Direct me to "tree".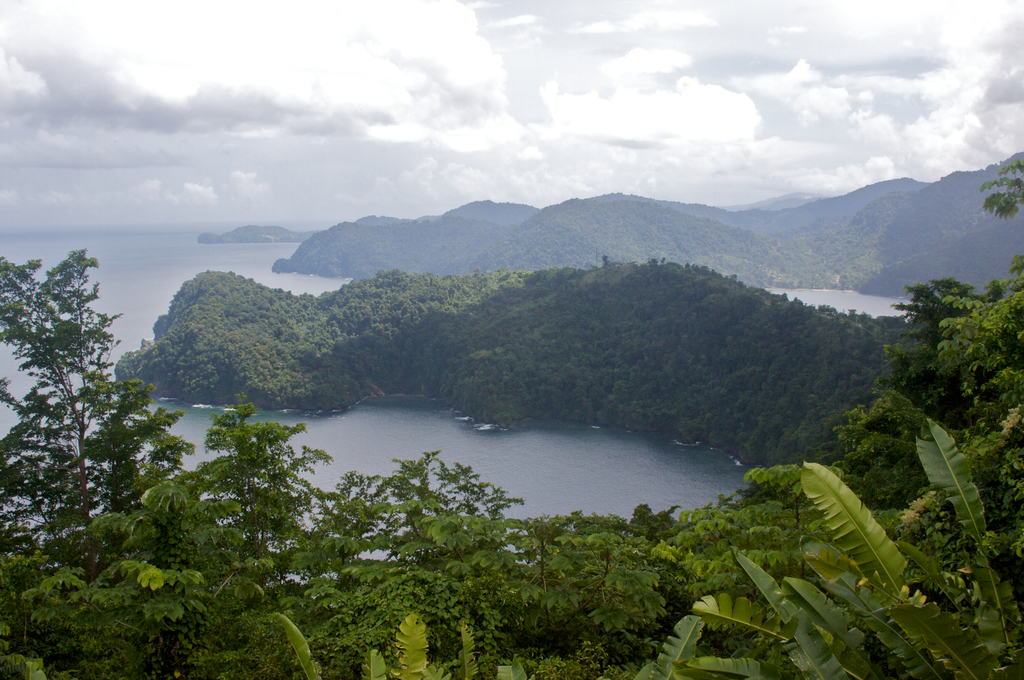
Direction: x1=10 y1=221 x2=179 y2=576.
